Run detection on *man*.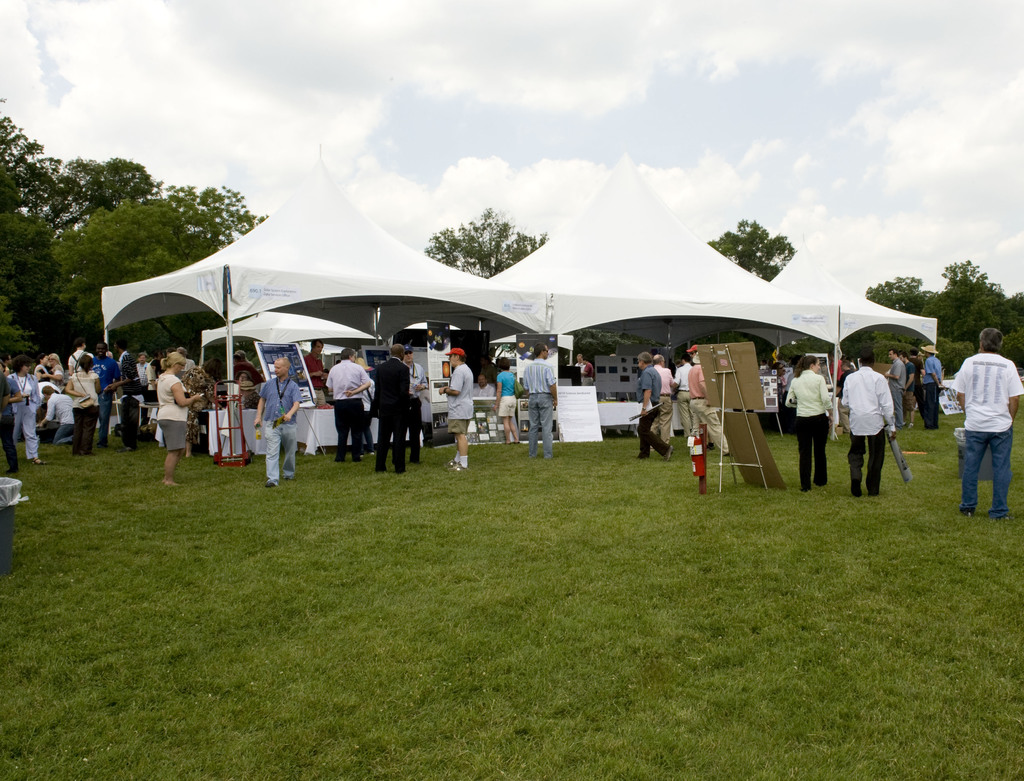
Result: box=[910, 346, 922, 427].
